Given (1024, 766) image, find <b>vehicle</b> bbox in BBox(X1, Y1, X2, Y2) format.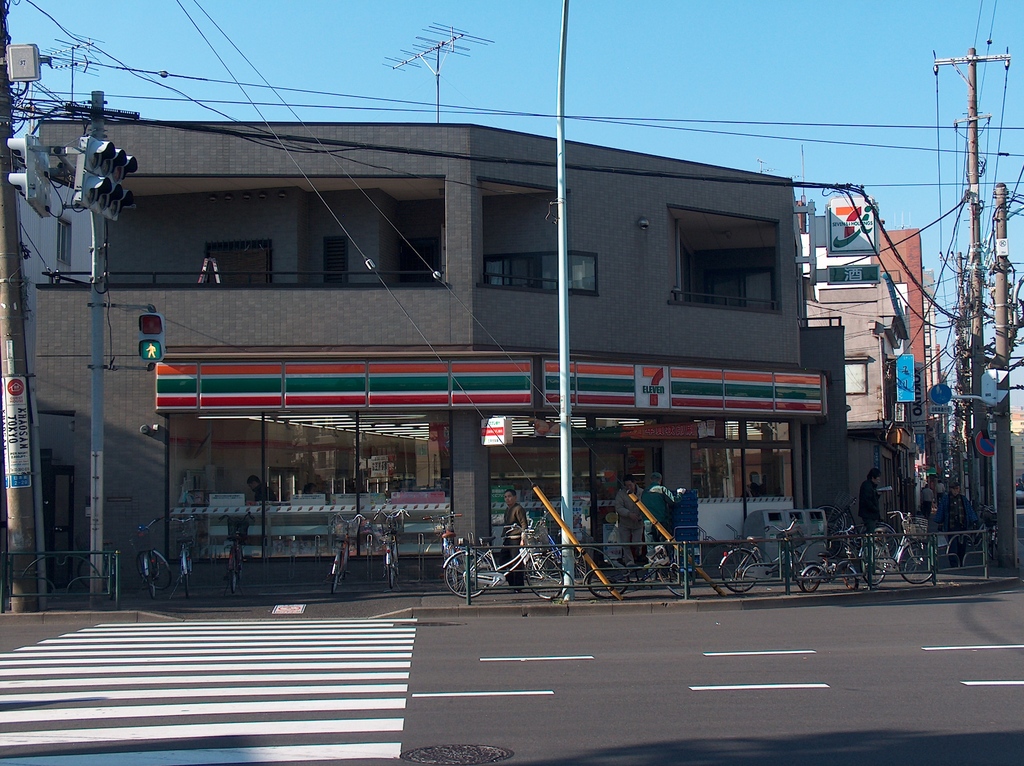
BBox(330, 513, 368, 596).
